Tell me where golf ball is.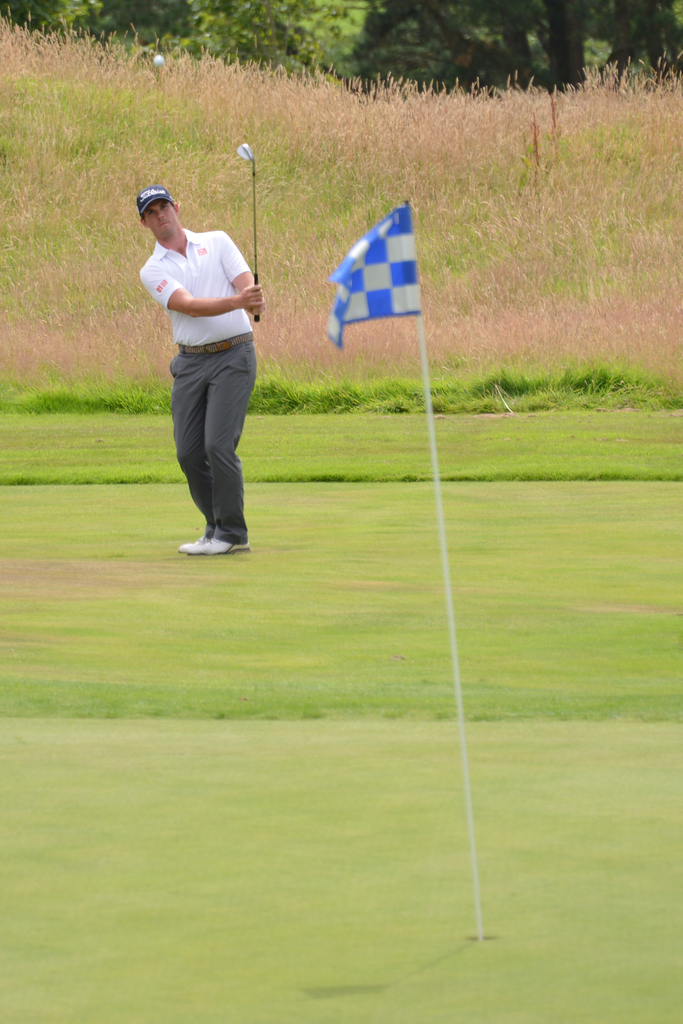
golf ball is at left=149, top=51, right=170, bottom=72.
